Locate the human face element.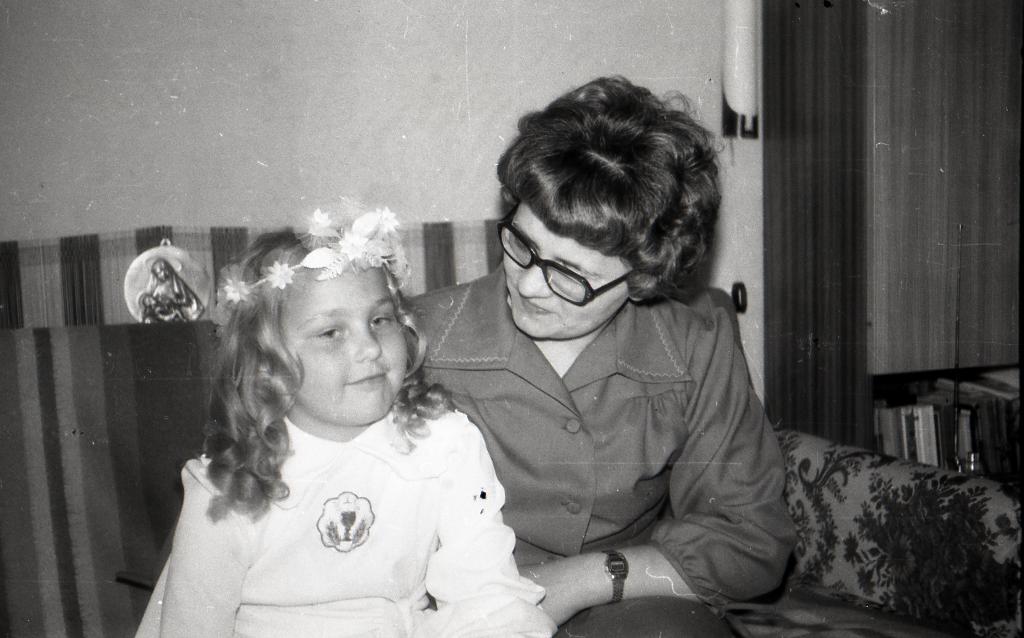
Element bbox: x1=508, y1=202, x2=636, y2=342.
